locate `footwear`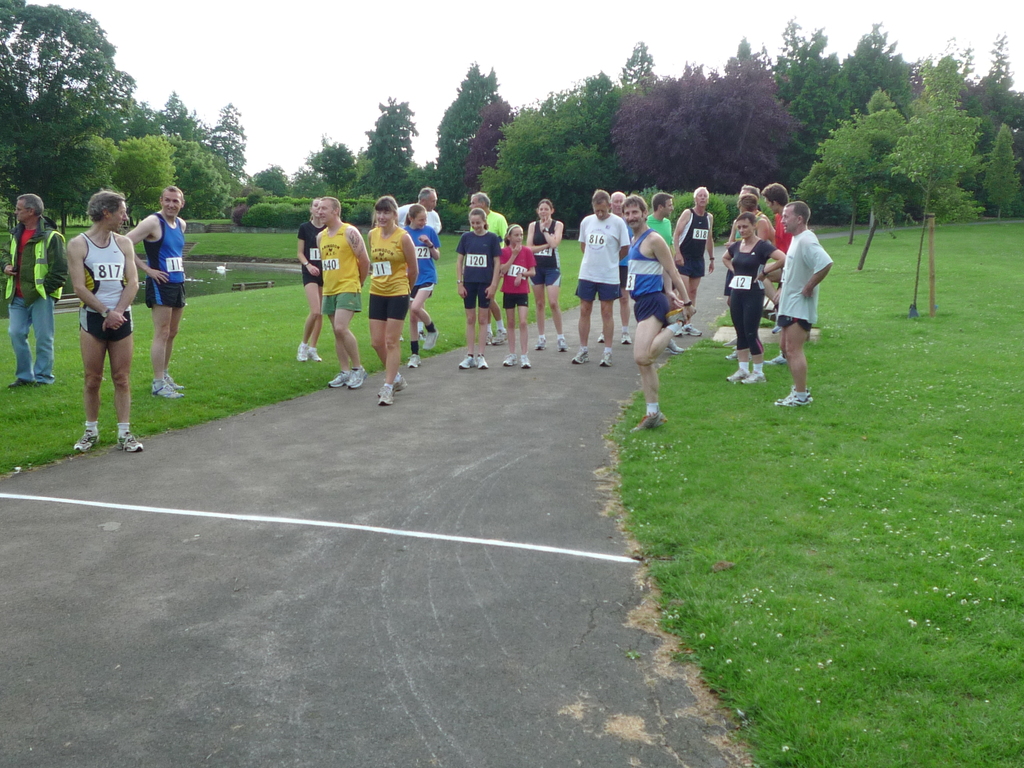
box=[682, 323, 707, 335]
